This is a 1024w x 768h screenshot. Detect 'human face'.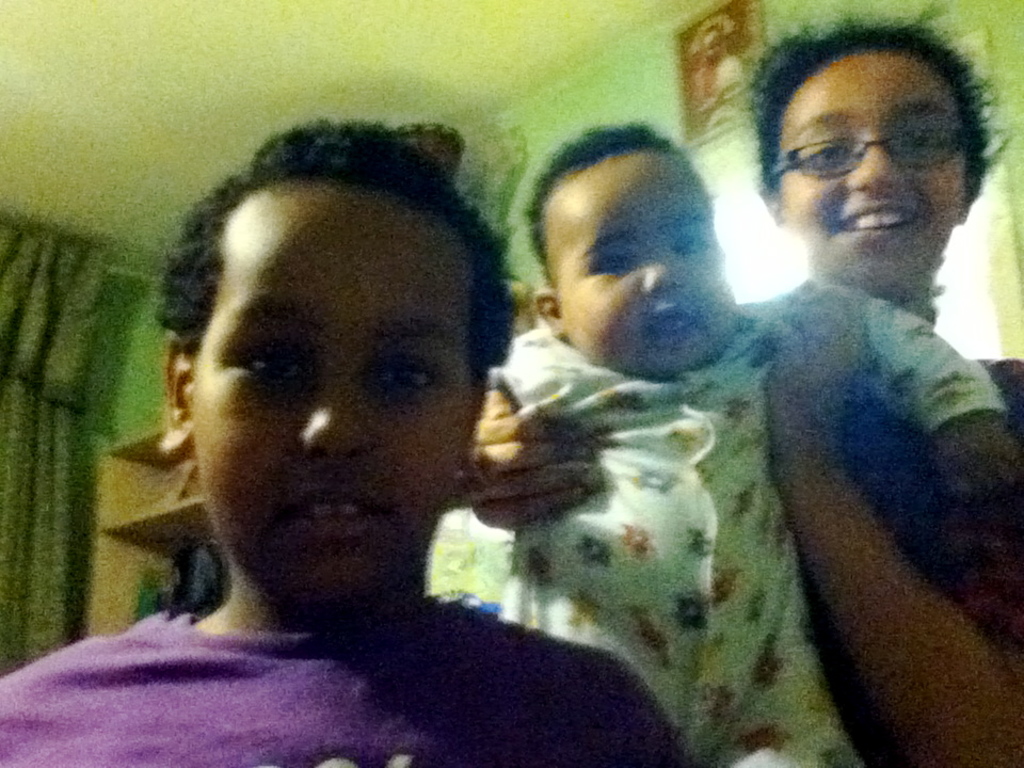
detection(190, 210, 477, 601).
